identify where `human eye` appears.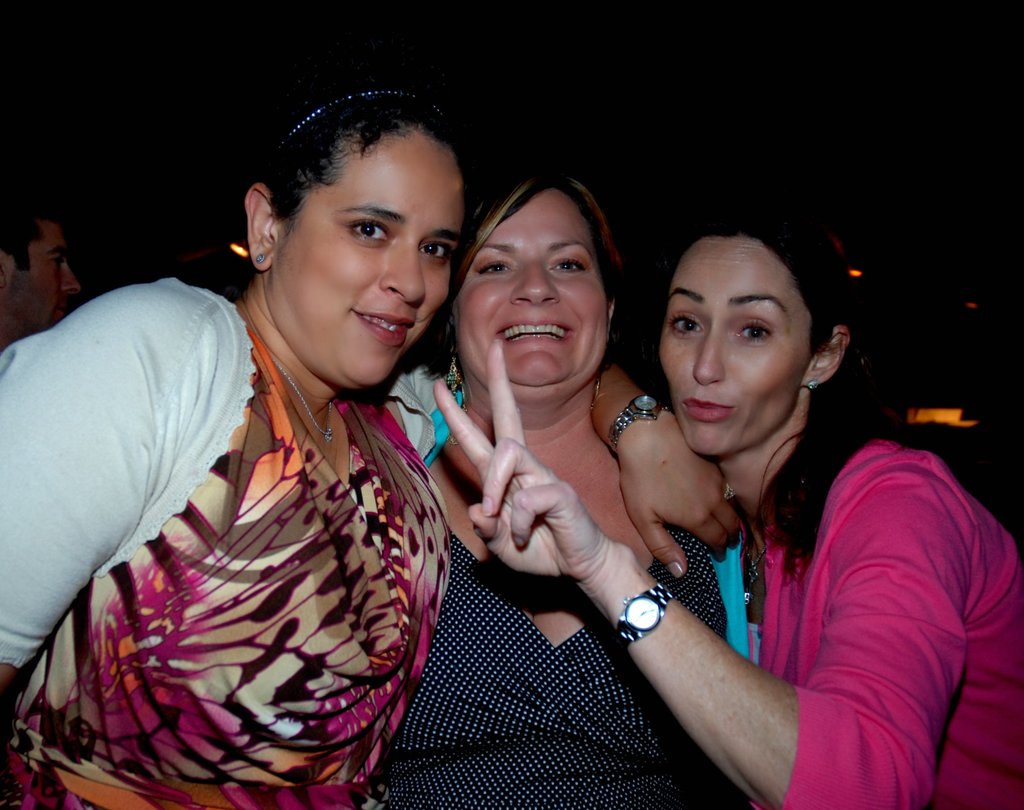
Appears at bbox=(349, 219, 392, 241).
